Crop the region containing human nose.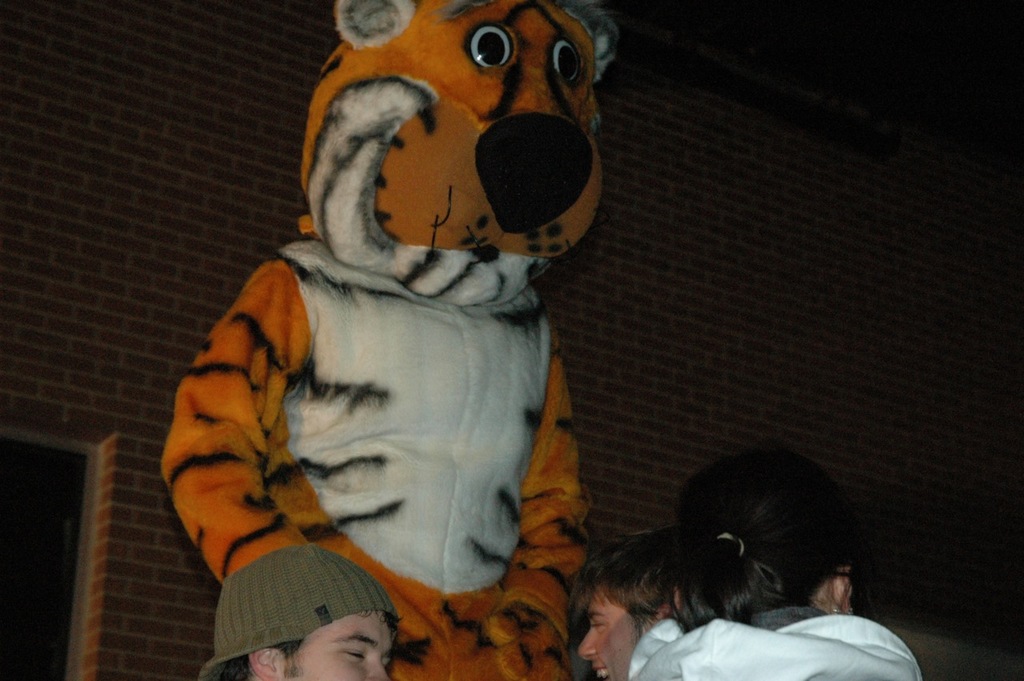
Crop region: left=576, top=631, right=598, bottom=662.
